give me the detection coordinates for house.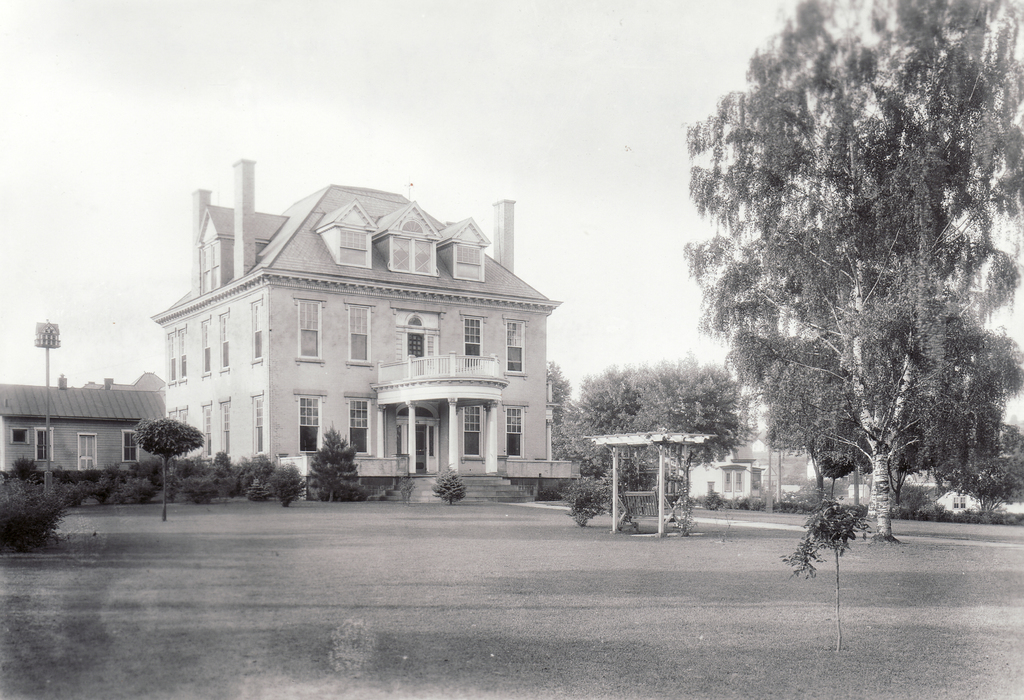
(687, 383, 875, 503).
